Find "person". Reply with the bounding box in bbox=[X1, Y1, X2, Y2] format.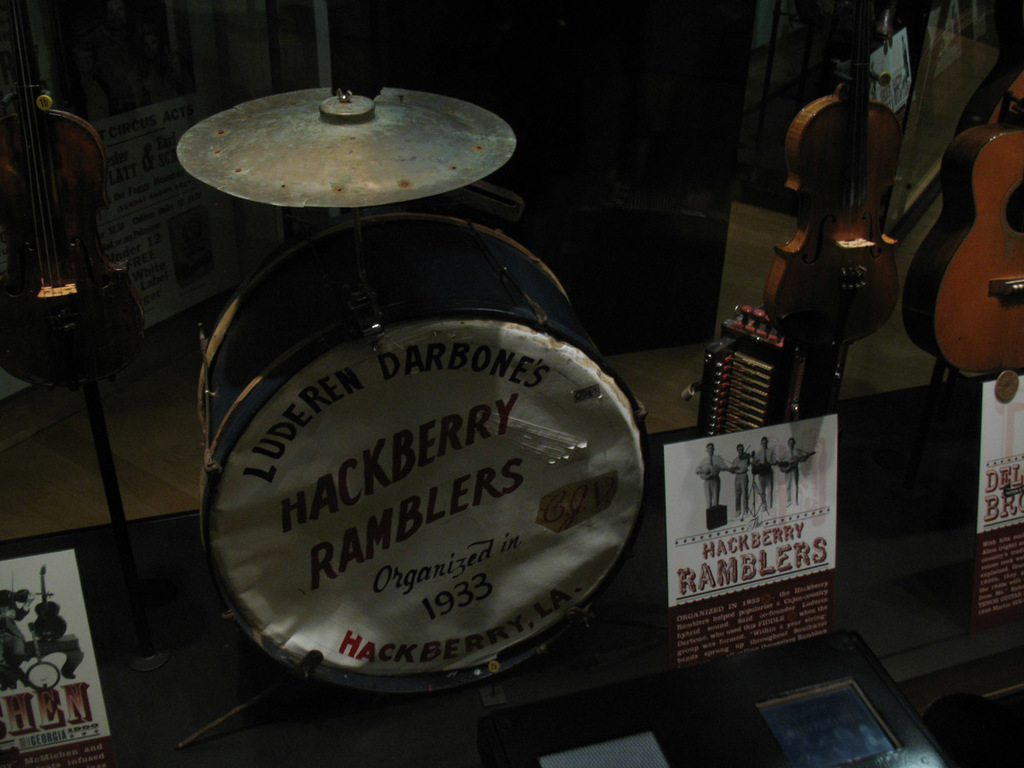
bbox=[782, 437, 810, 507].
